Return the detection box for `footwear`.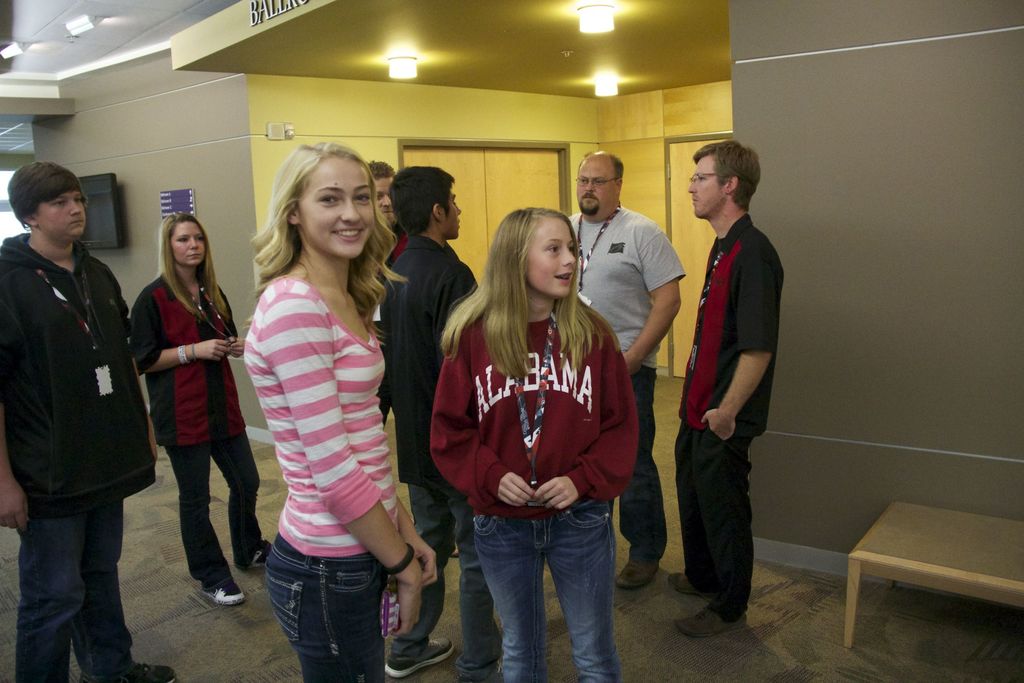
{"left": 242, "top": 543, "right": 276, "bottom": 575}.
